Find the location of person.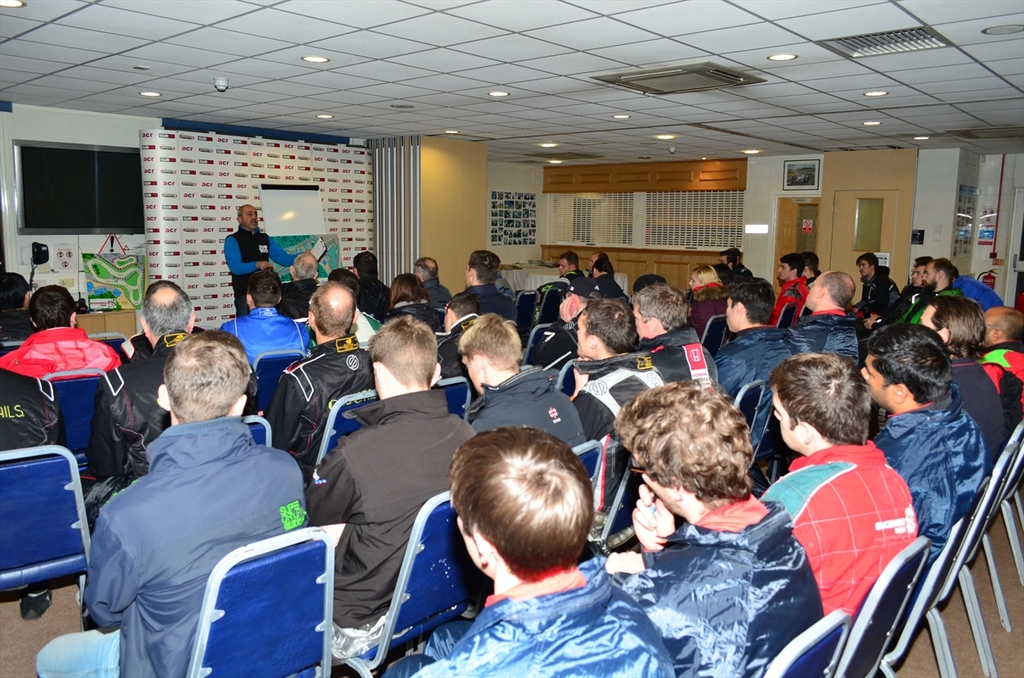
Location: 306 267 385 343.
